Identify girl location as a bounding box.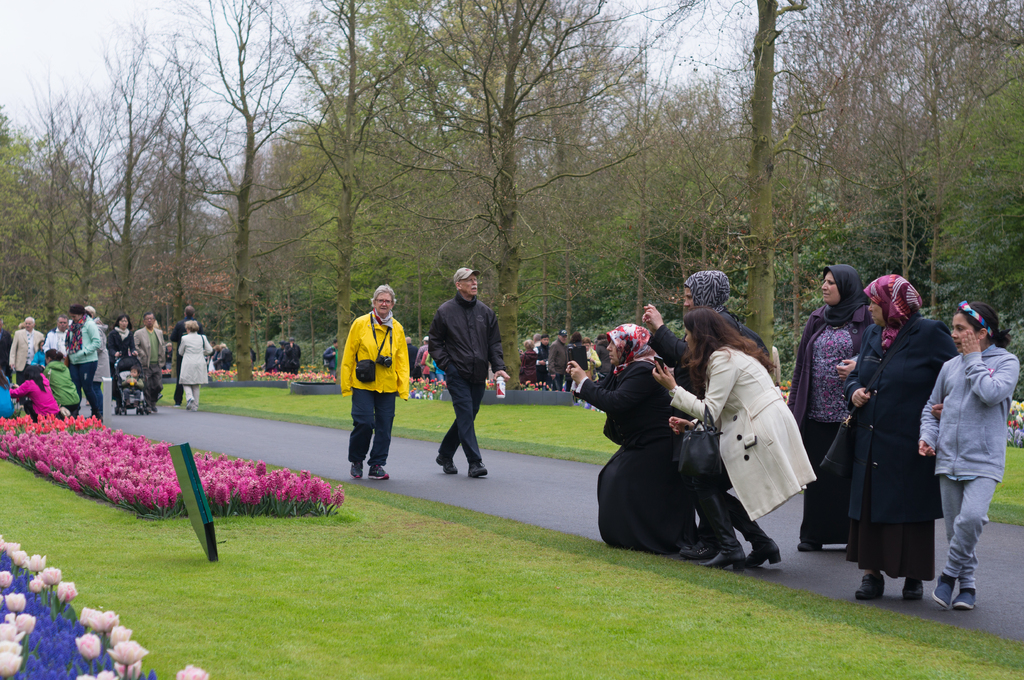
[x1=918, y1=299, x2=1023, y2=613].
